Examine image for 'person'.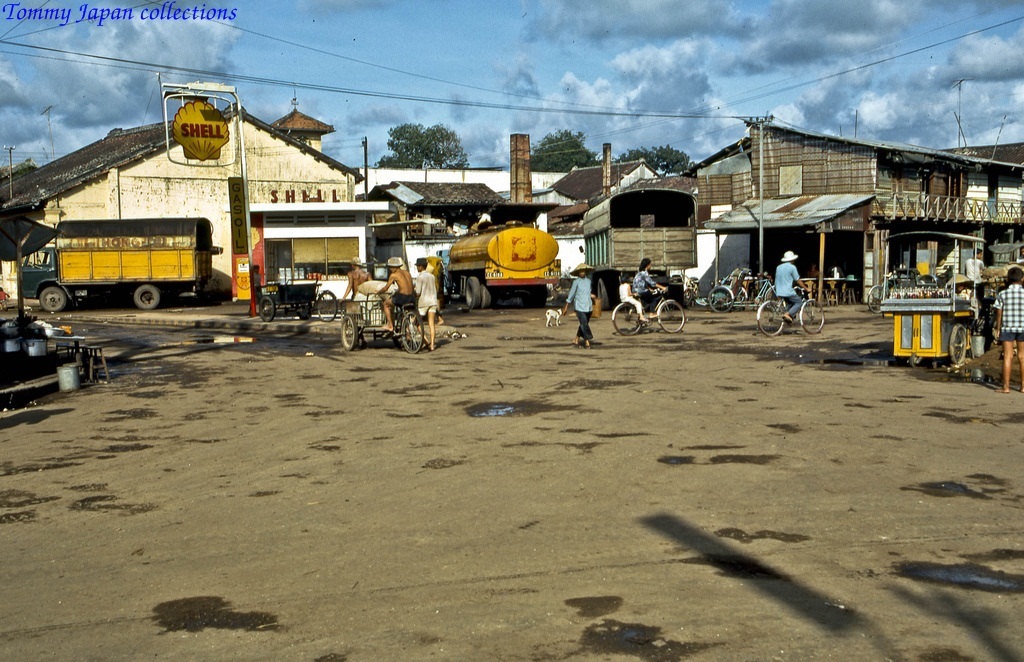
Examination result: <box>985,272,1023,398</box>.
